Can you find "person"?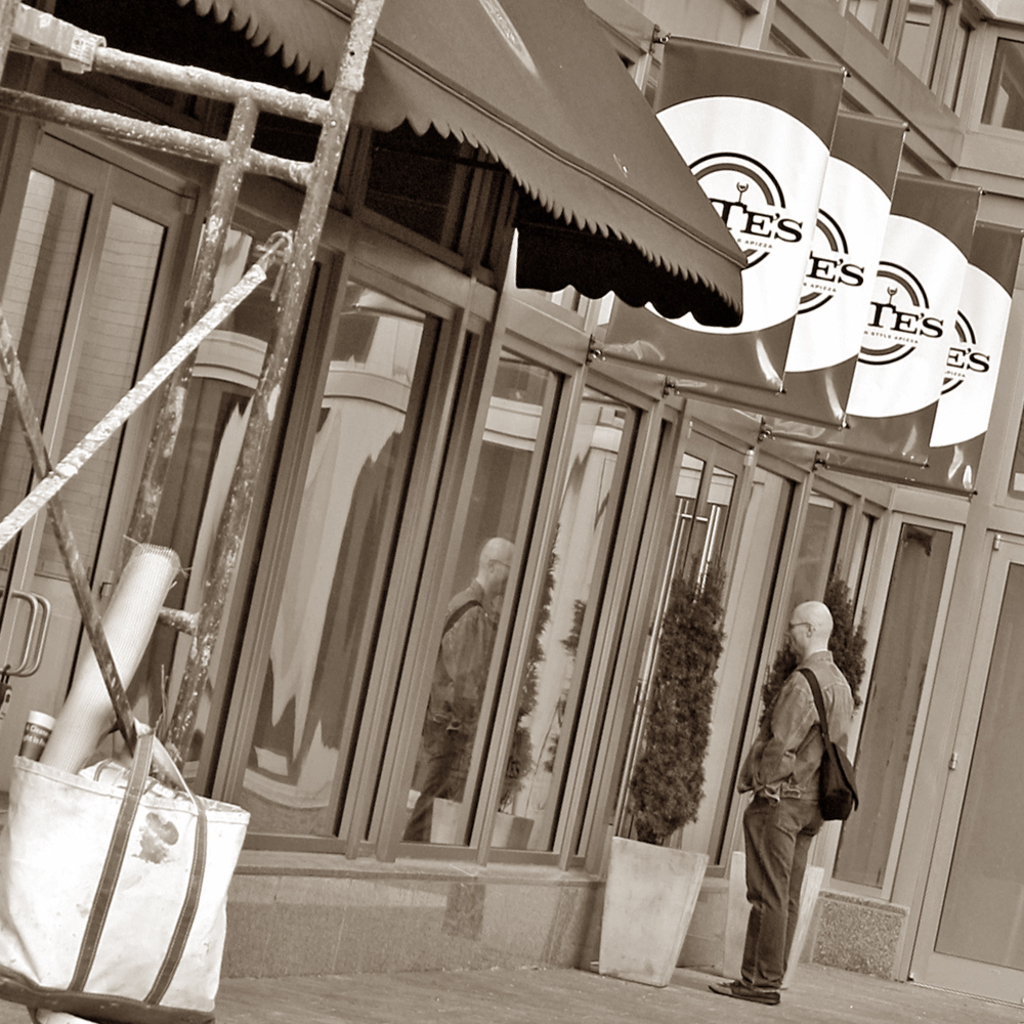
Yes, bounding box: {"left": 711, "top": 604, "right": 853, "bottom": 1006}.
